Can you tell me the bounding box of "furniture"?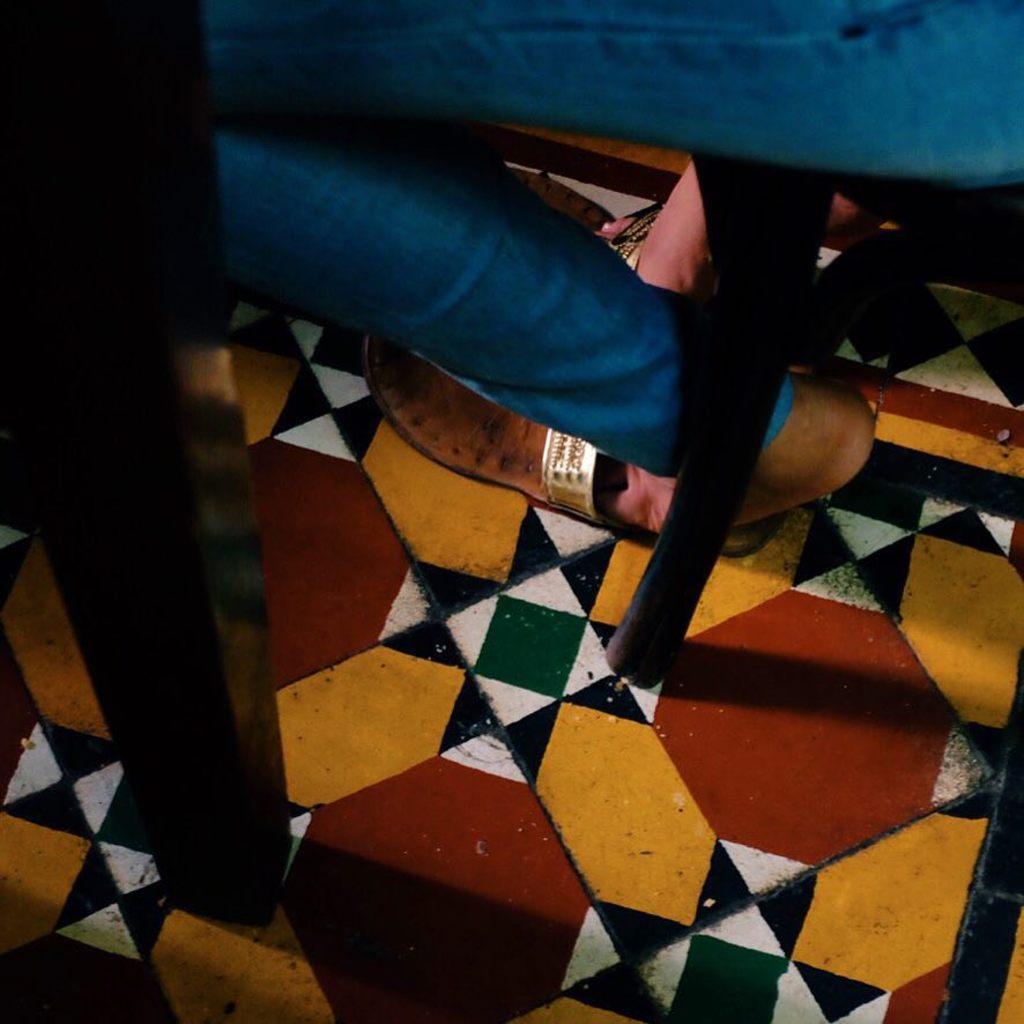
Rect(0, 0, 291, 921).
